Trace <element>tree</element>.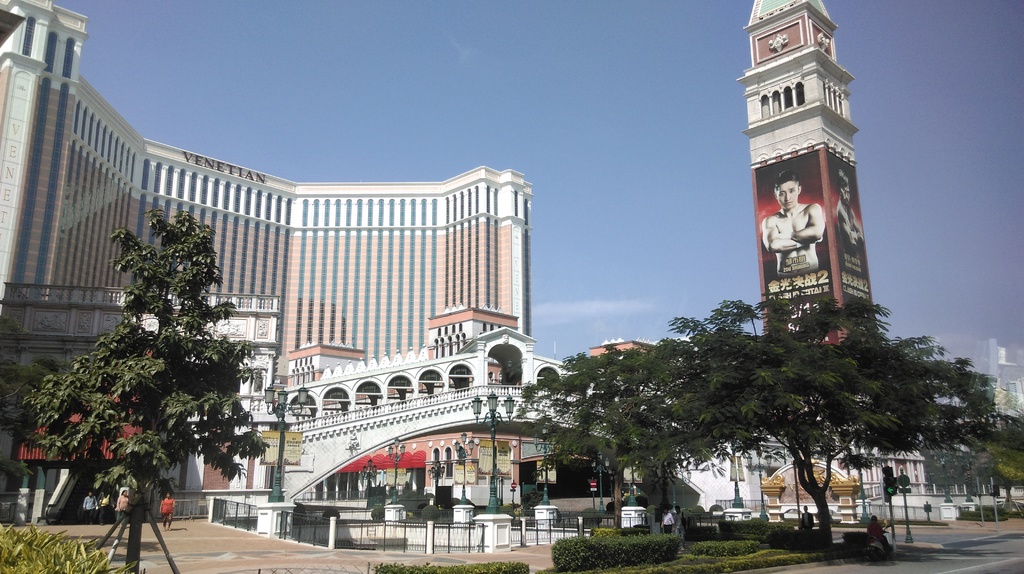
Traced to (left=0, top=330, right=79, bottom=434).
